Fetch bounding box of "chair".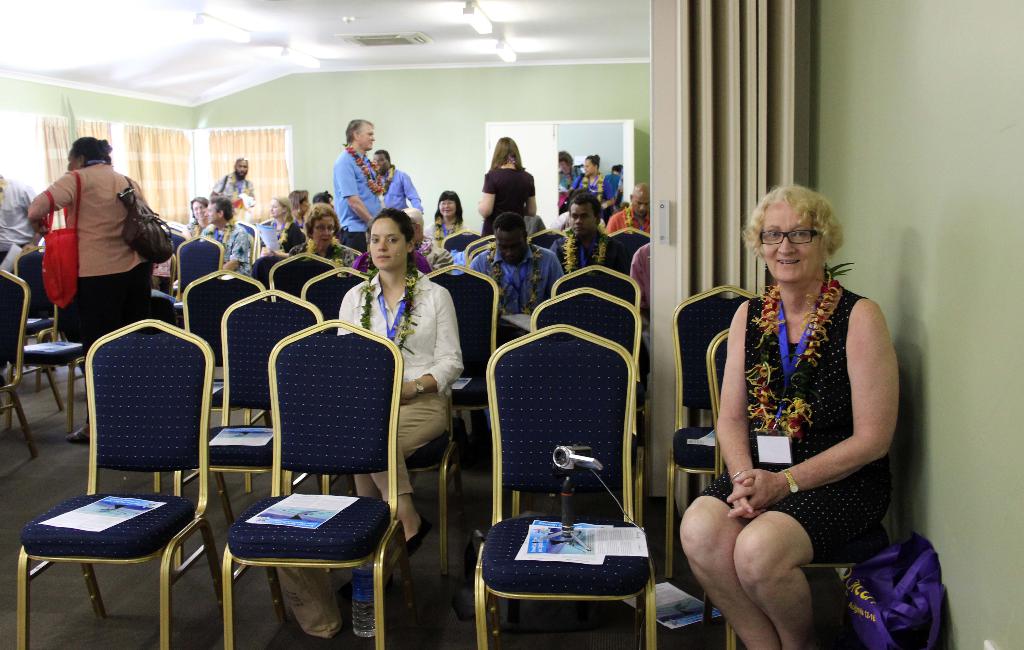
Bbox: box(508, 288, 645, 540).
